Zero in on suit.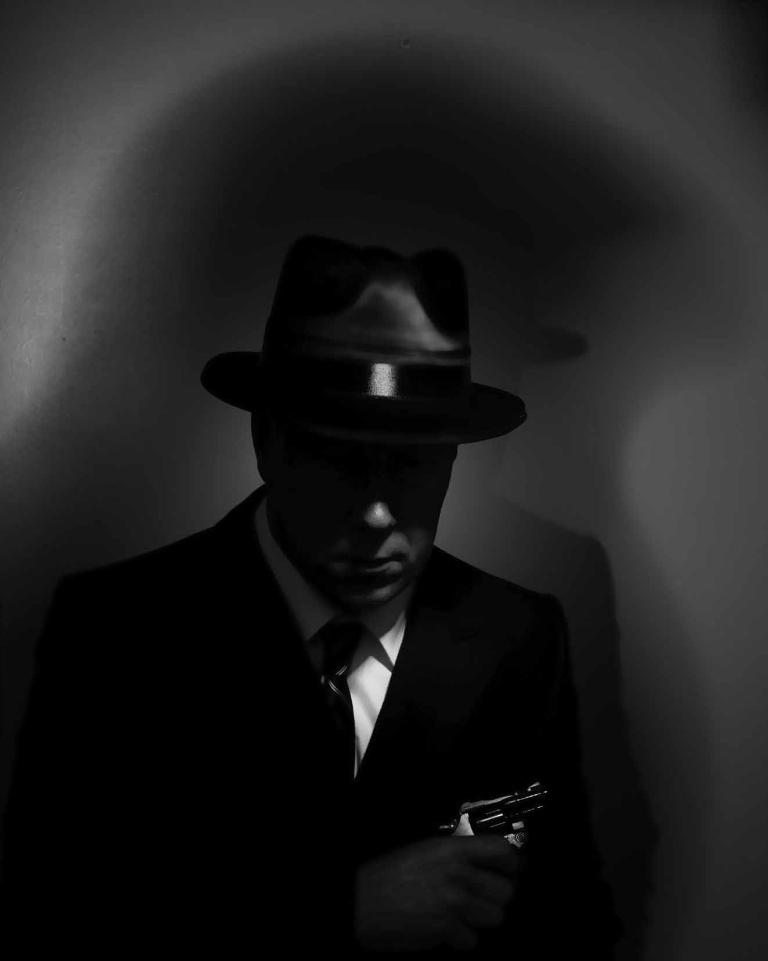
Zeroed in: BBox(59, 287, 615, 909).
